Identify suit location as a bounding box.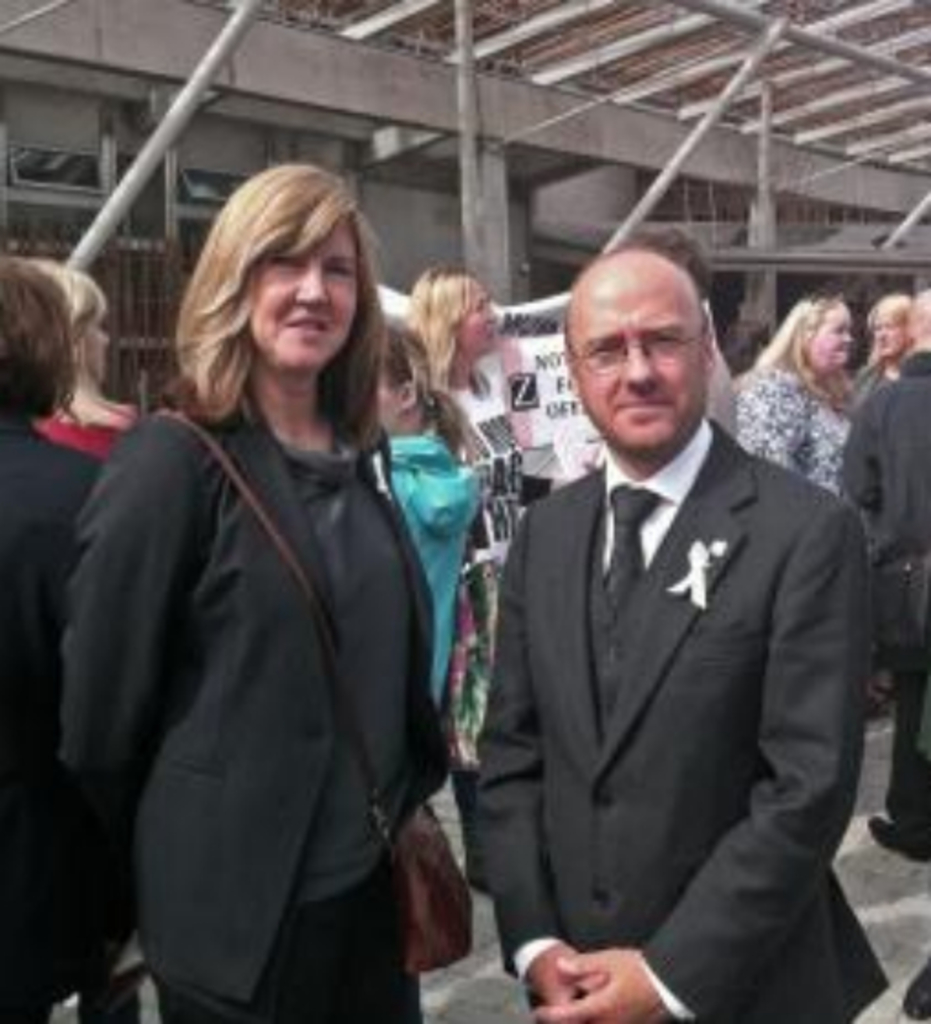
rect(461, 311, 900, 1013).
